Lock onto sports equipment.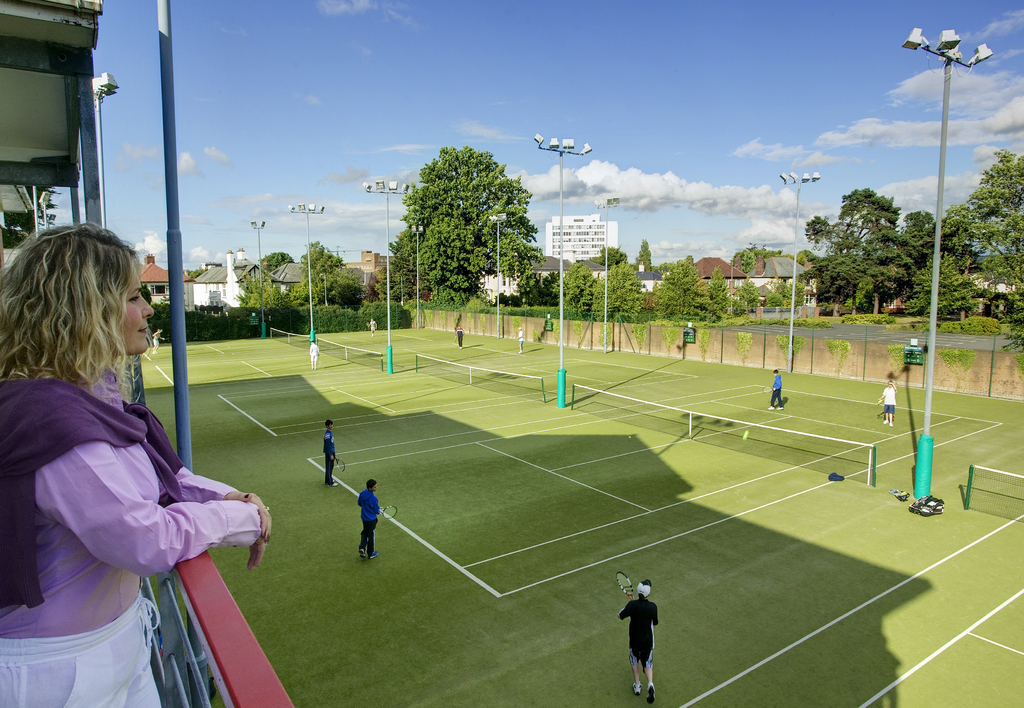
Locked: 457:345:463:349.
